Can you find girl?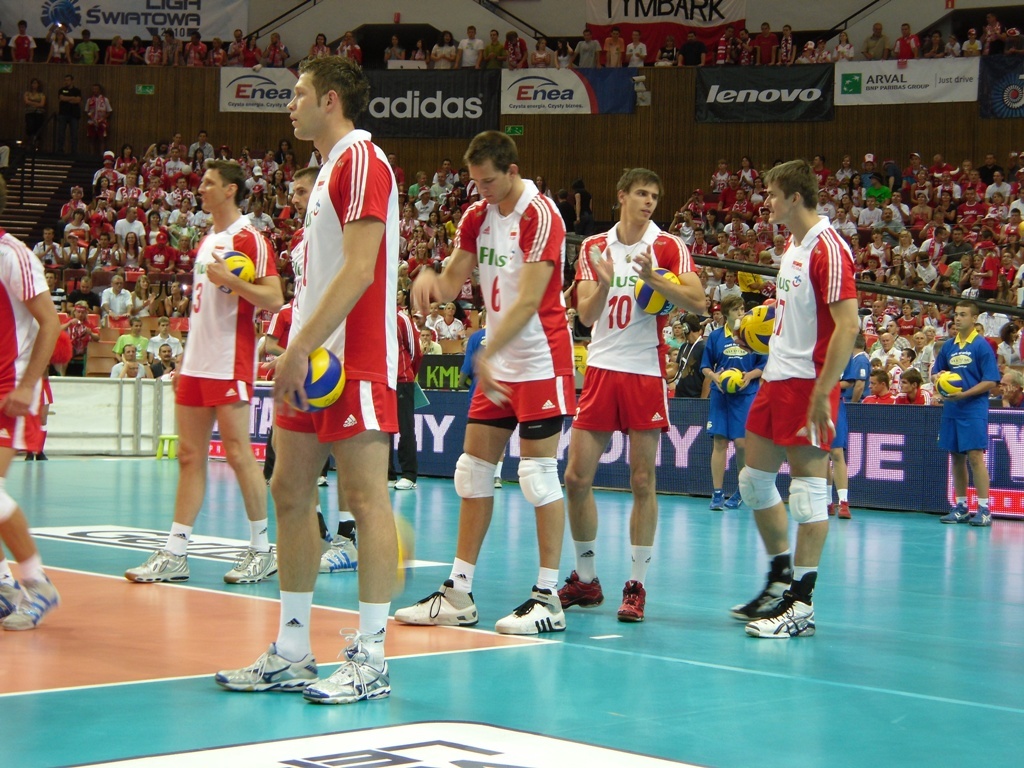
Yes, bounding box: left=883, top=252, right=914, bottom=276.
